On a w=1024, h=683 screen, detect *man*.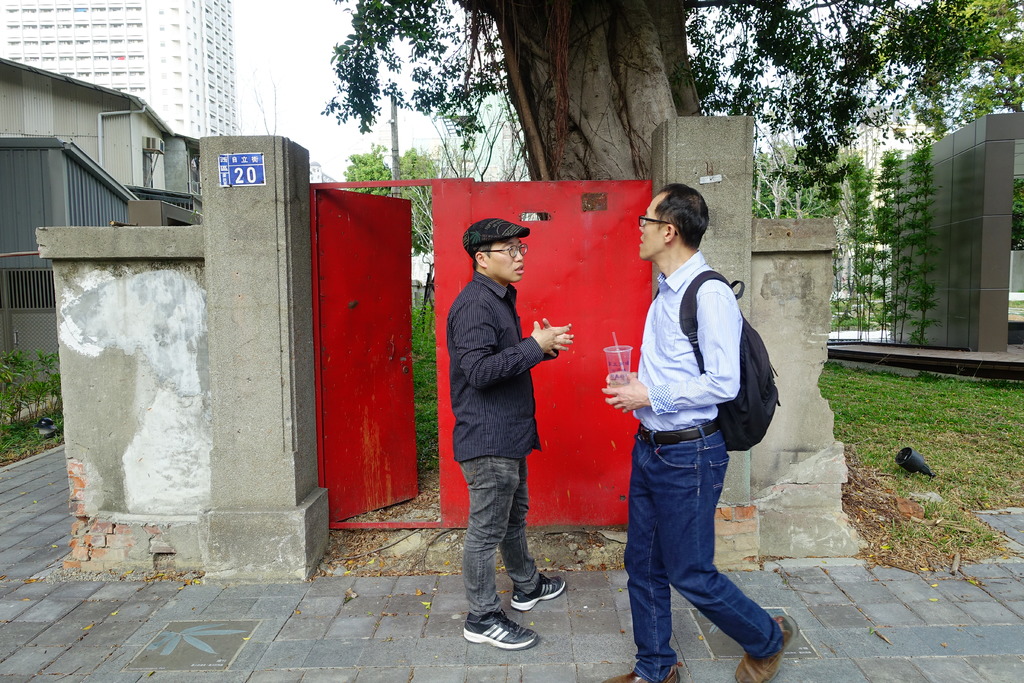
{"left": 451, "top": 217, "right": 573, "bottom": 654}.
